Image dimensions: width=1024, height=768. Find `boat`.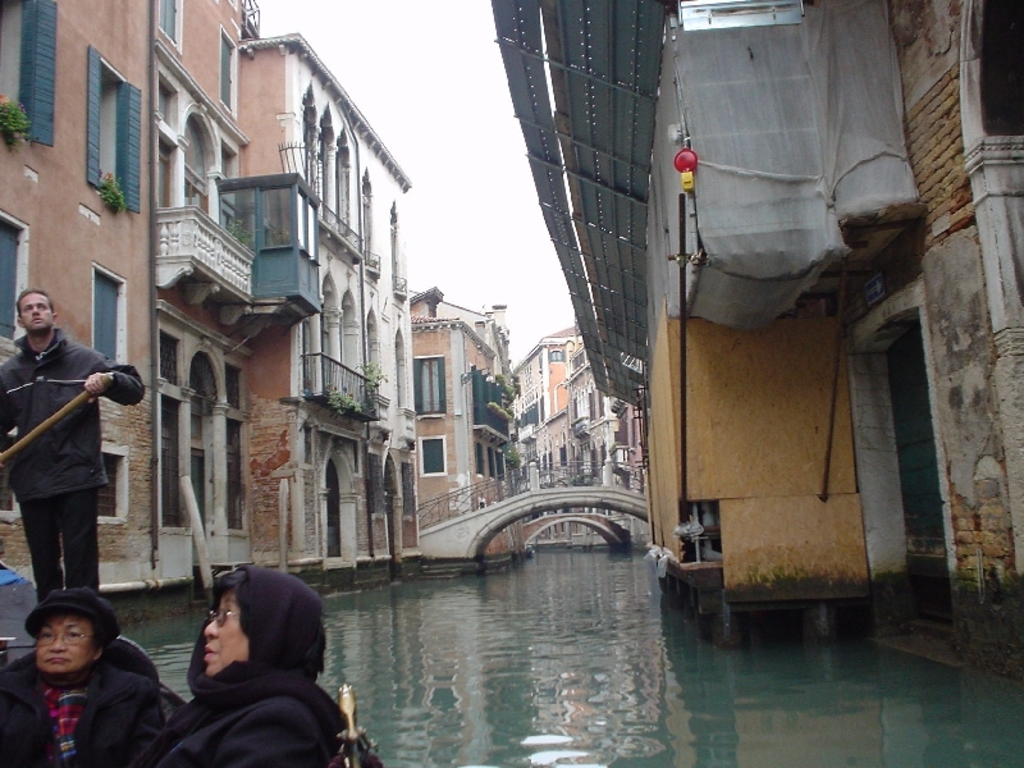
<region>0, 556, 188, 700</region>.
